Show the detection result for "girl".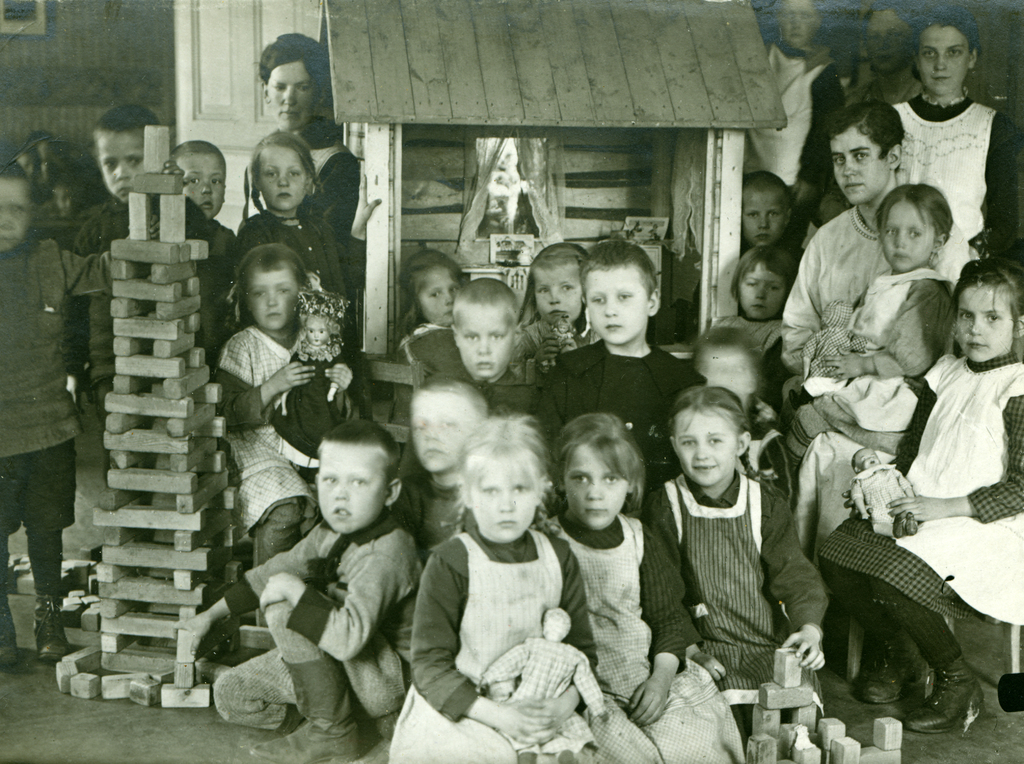
<region>817, 258, 1023, 735</region>.
